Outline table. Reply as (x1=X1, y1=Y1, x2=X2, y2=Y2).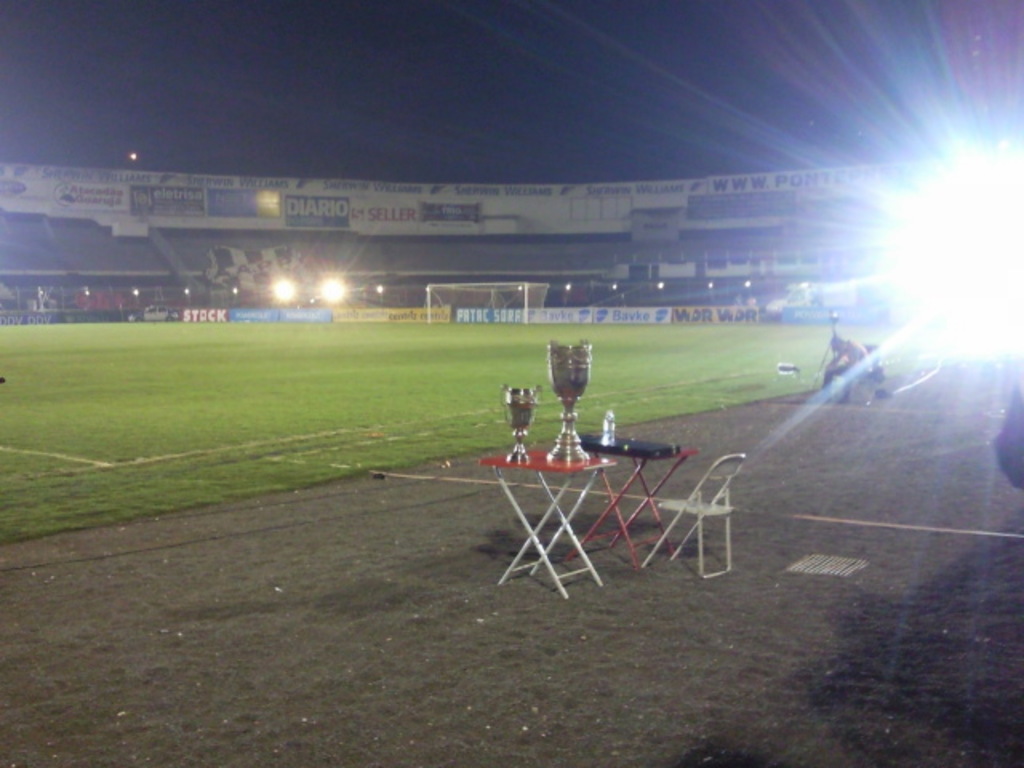
(x1=544, y1=435, x2=694, y2=574).
